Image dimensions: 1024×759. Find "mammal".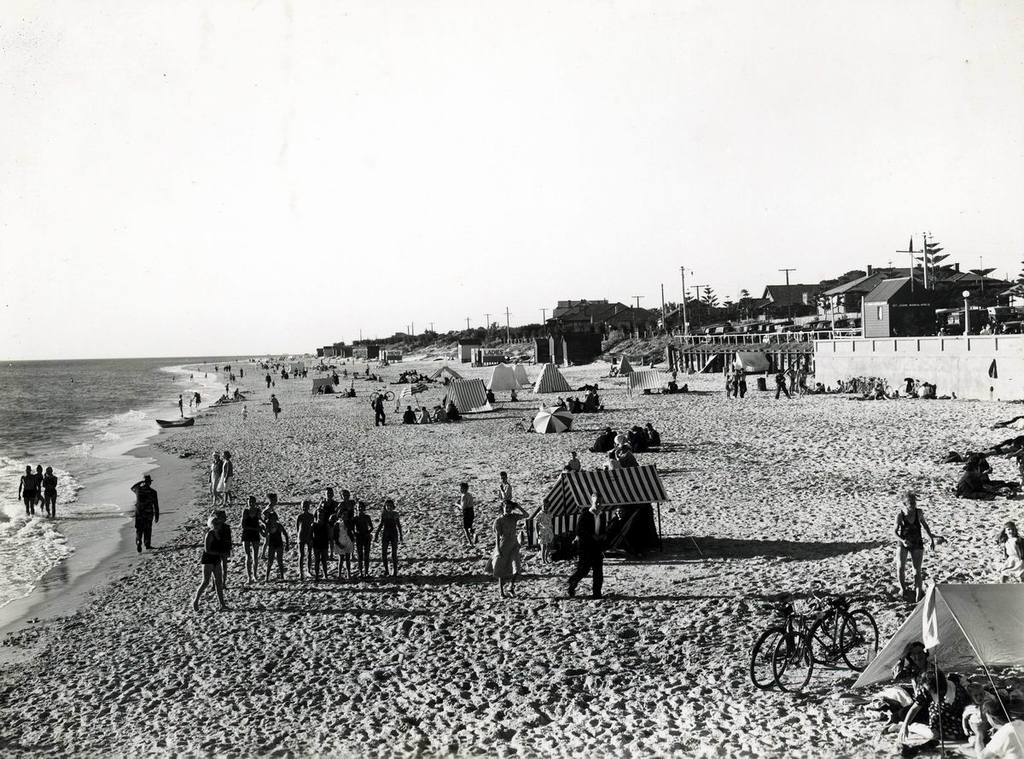
34,464,41,509.
